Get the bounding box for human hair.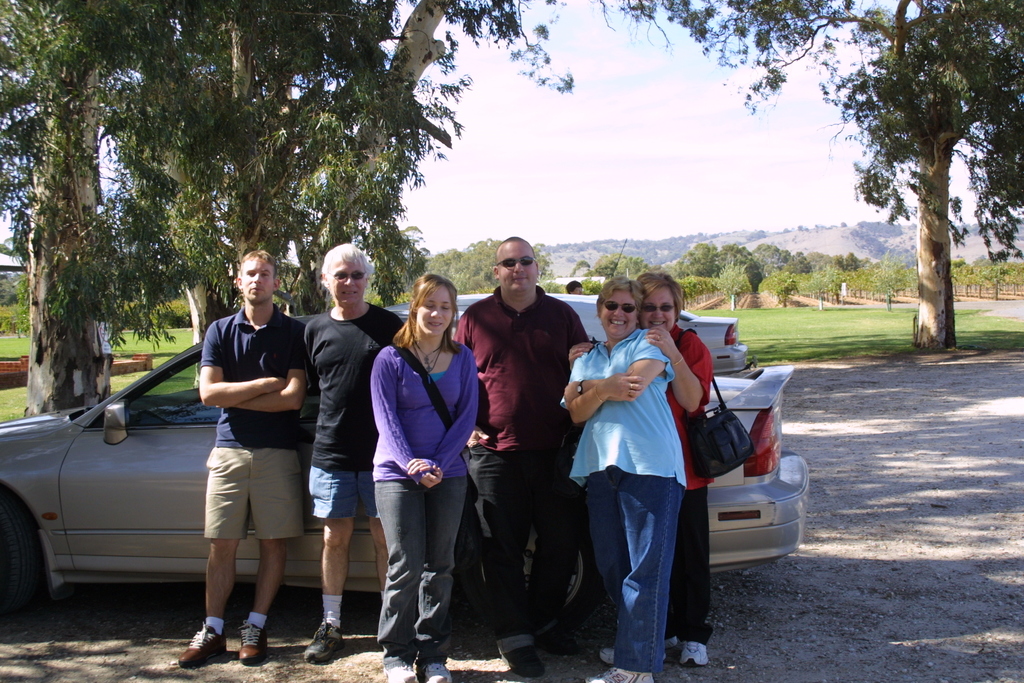
561,279,582,294.
